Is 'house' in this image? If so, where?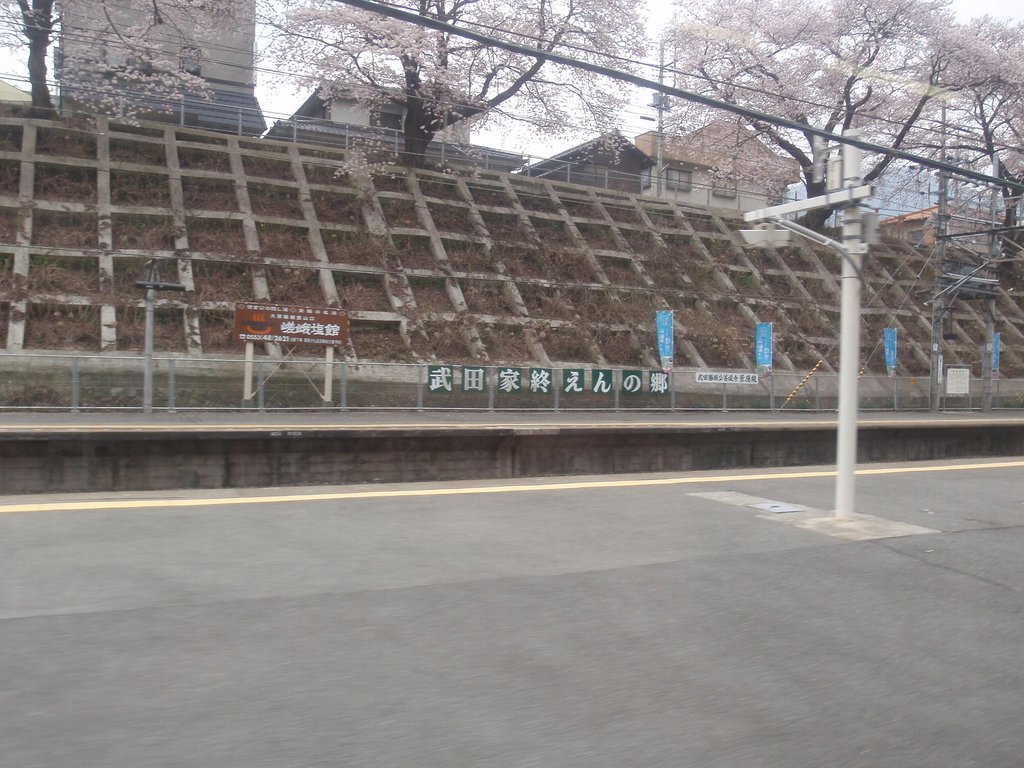
Yes, at x1=636, y1=113, x2=799, y2=213.
